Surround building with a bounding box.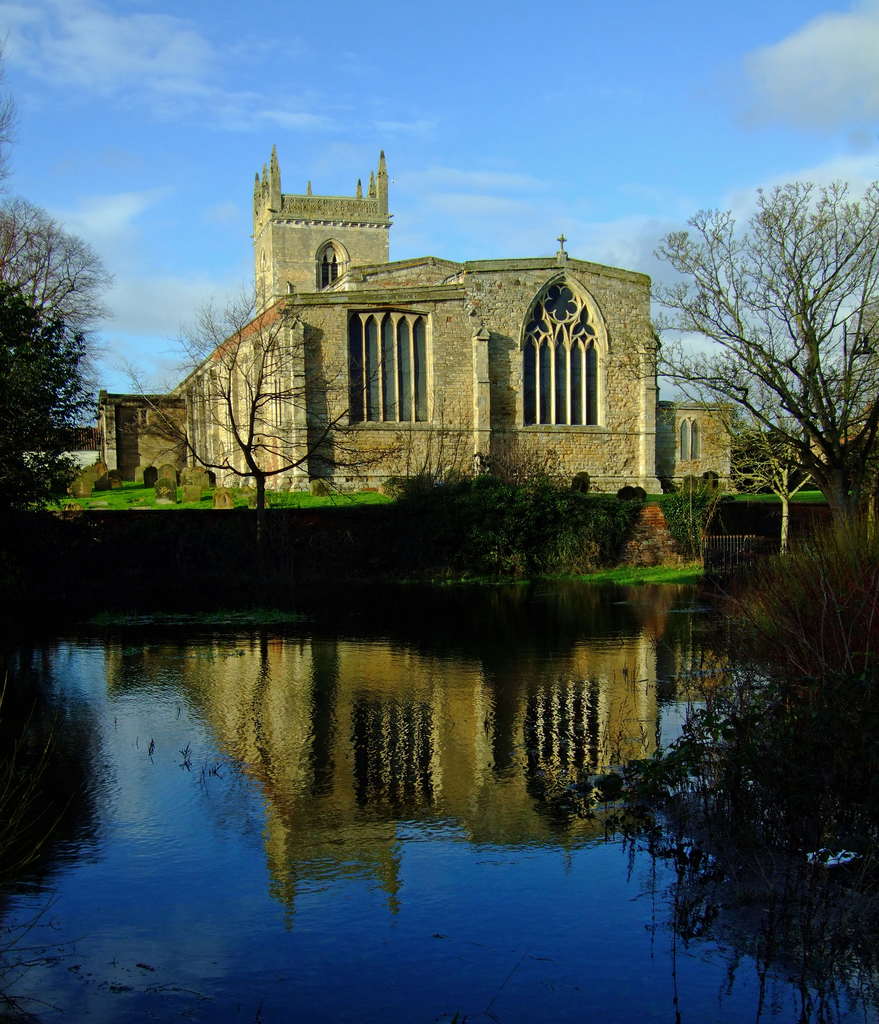
(254, 141, 389, 311).
